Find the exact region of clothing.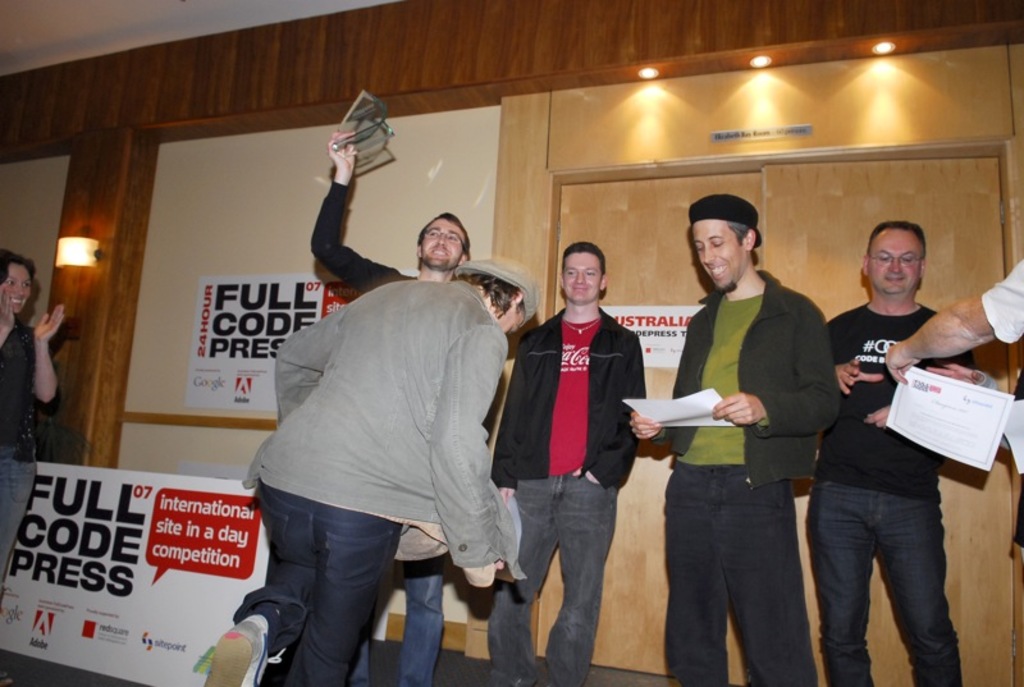
Exact region: Rect(486, 467, 618, 679).
